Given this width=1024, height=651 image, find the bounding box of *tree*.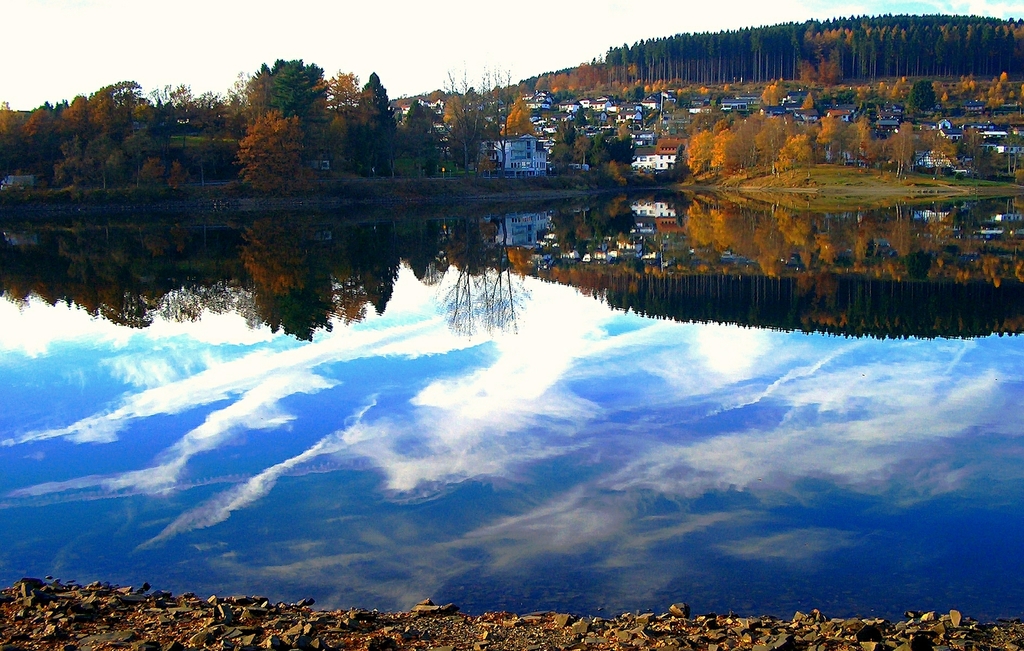
573, 8, 1012, 99.
